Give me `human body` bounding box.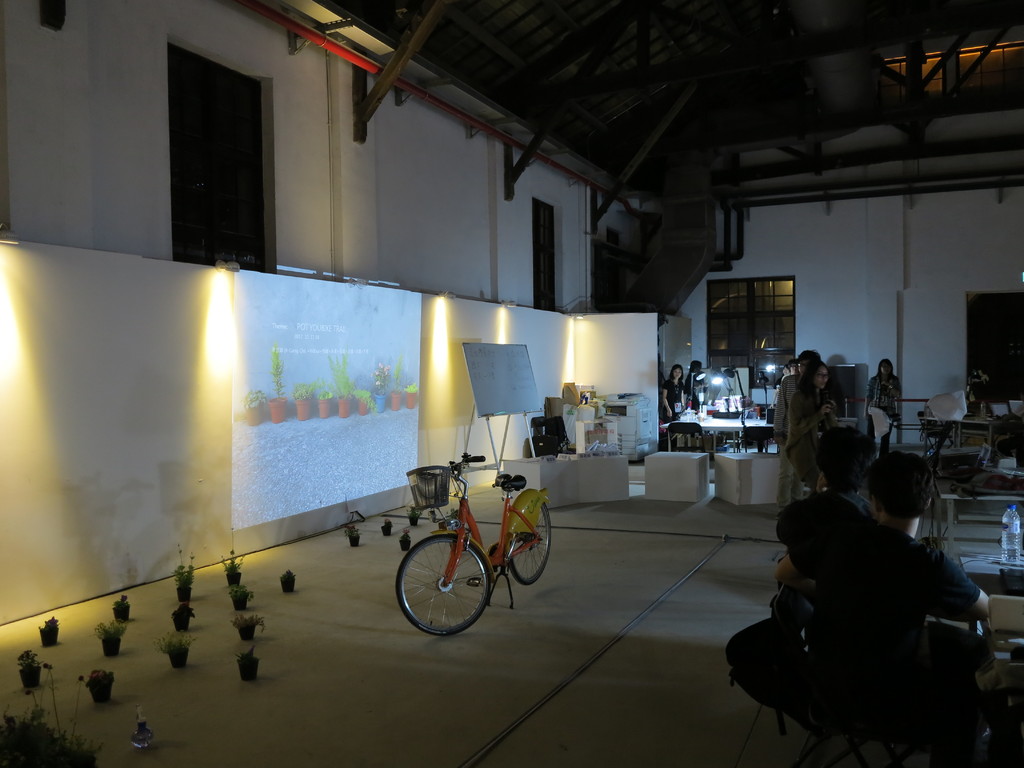
rect(785, 358, 836, 493).
